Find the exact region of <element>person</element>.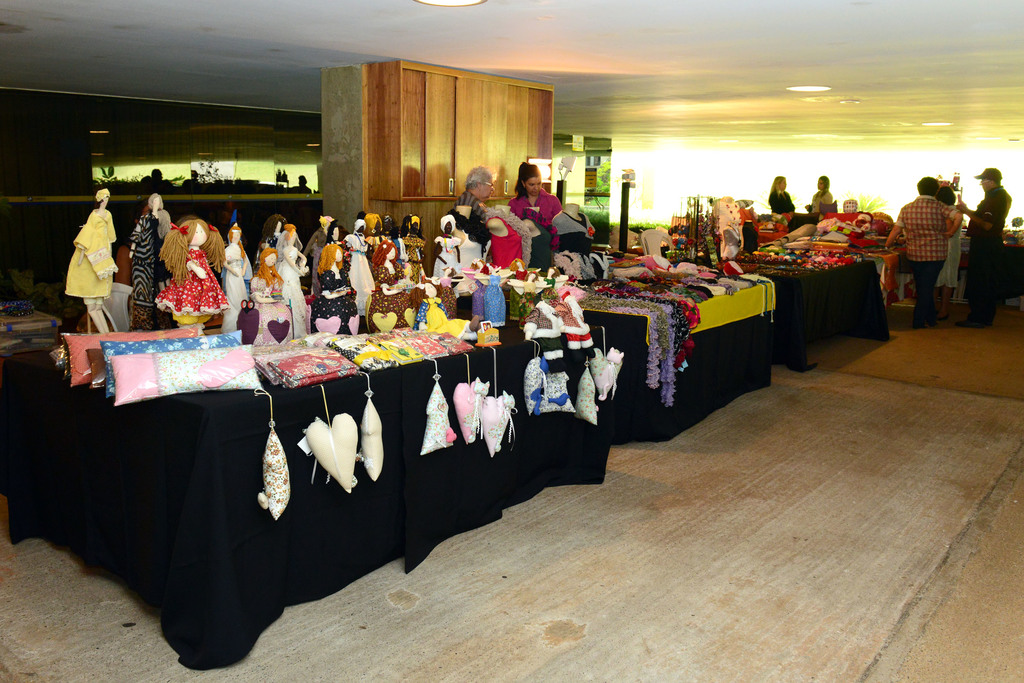
Exact region: detection(767, 175, 799, 218).
